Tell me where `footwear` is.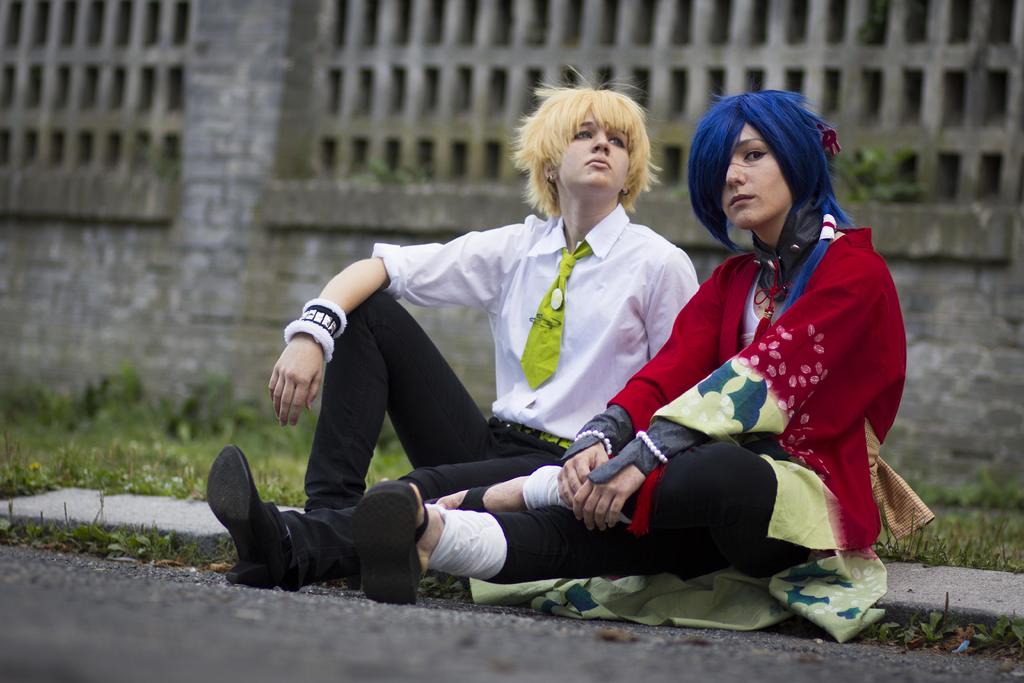
`footwear` is at [432, 482, 491, 511].
